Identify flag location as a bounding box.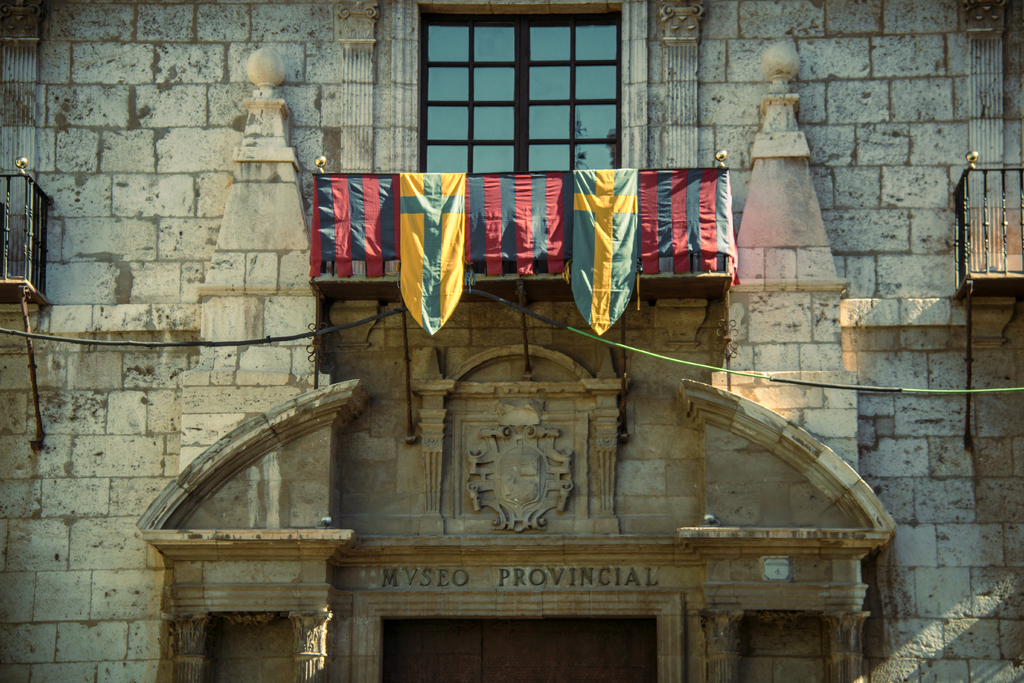
left=572, top=171, right=642, bottom=339.
